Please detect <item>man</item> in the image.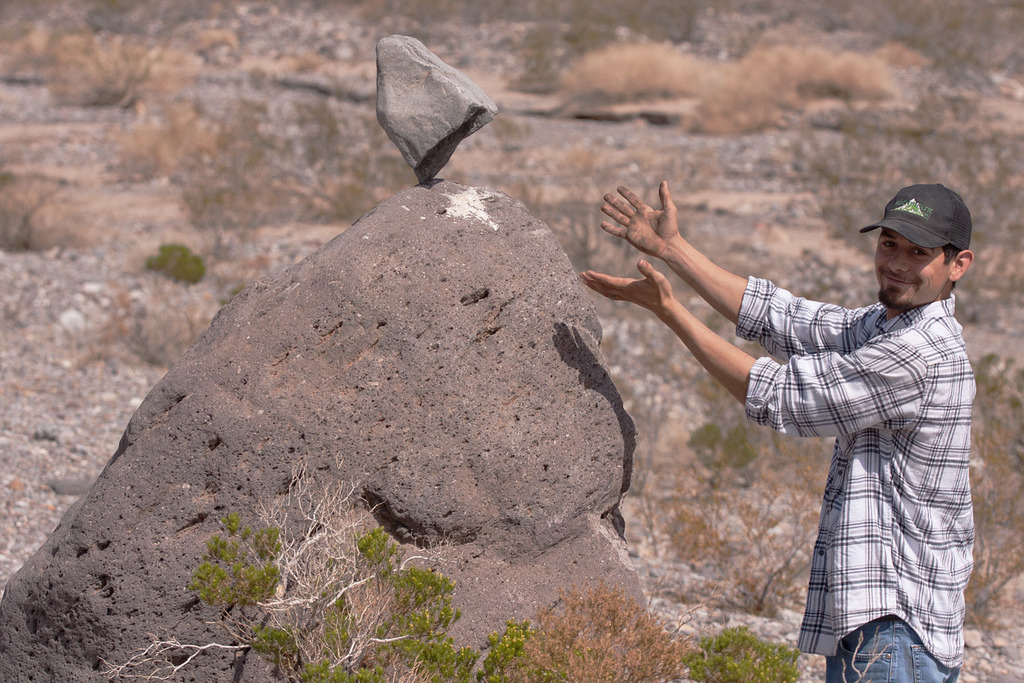
region(669, 153, 992, 660).
